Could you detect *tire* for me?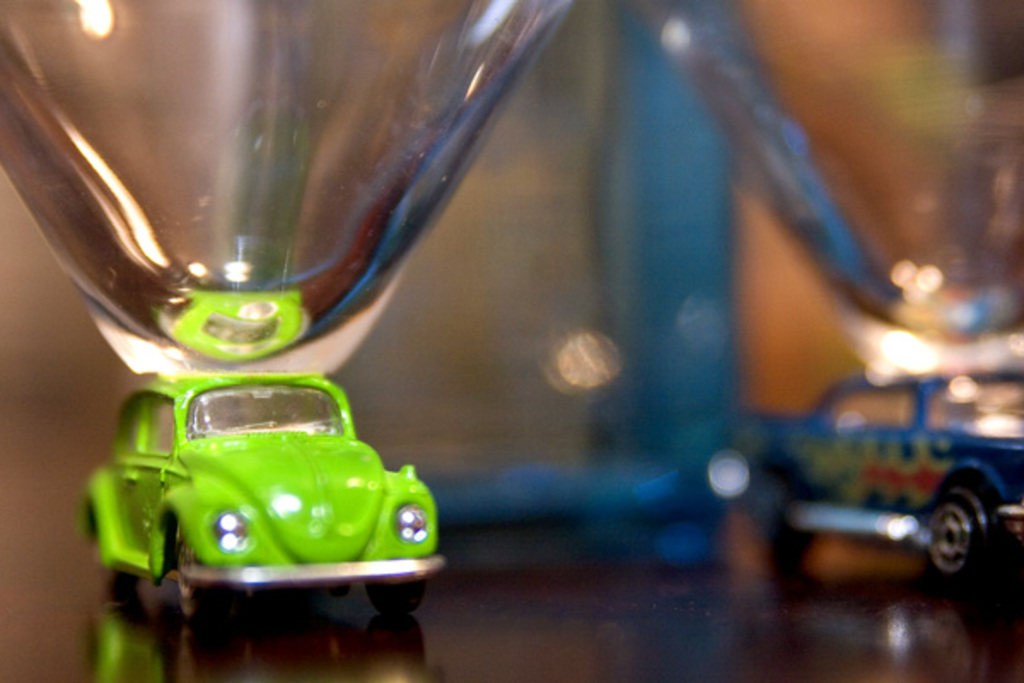
Detection result: [172, 517, 222, 610].
